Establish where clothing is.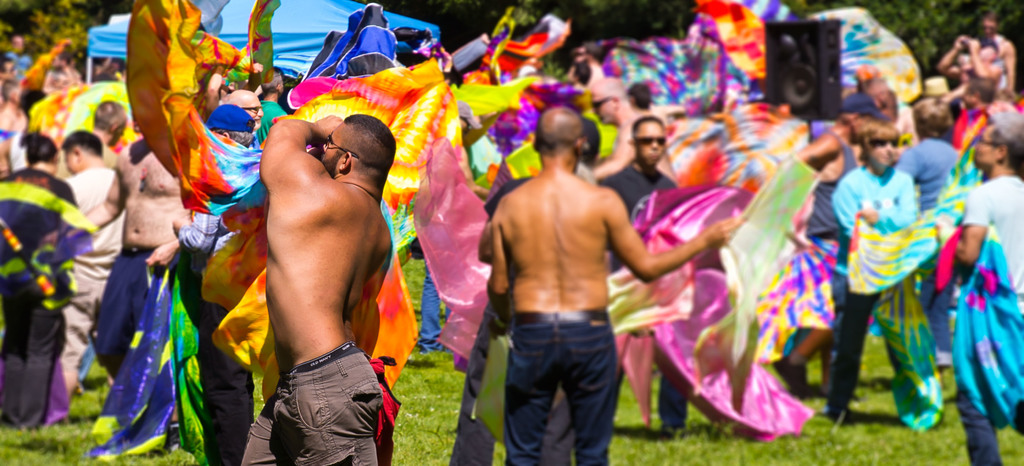
Established at bbox(0, 163, 82, 424).
